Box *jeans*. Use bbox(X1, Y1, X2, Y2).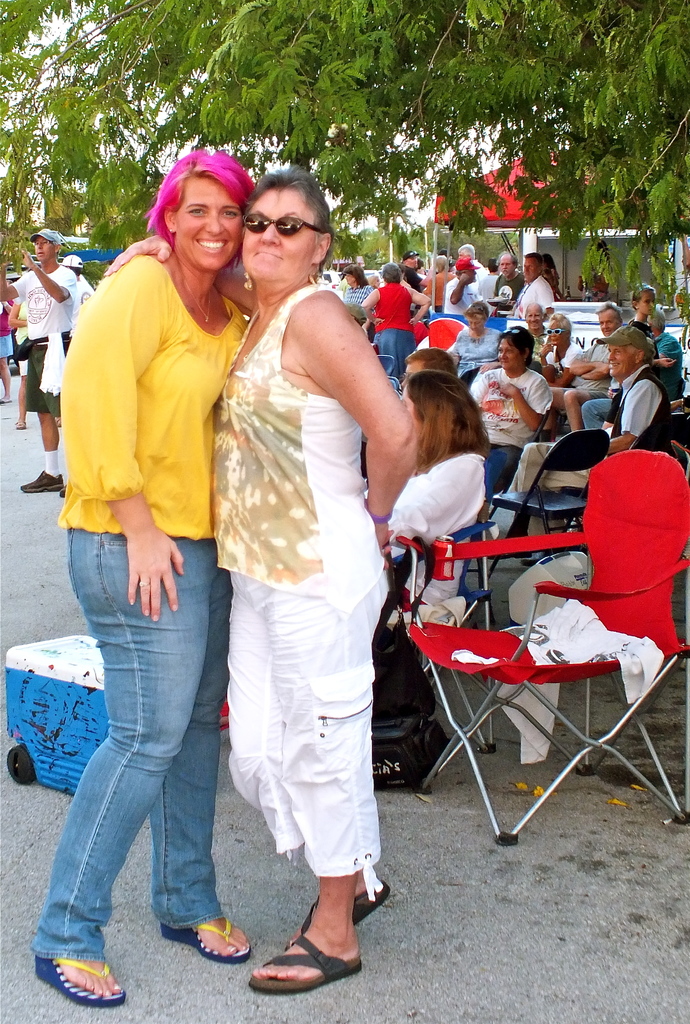
bbox(35, 531, 242, 998).
